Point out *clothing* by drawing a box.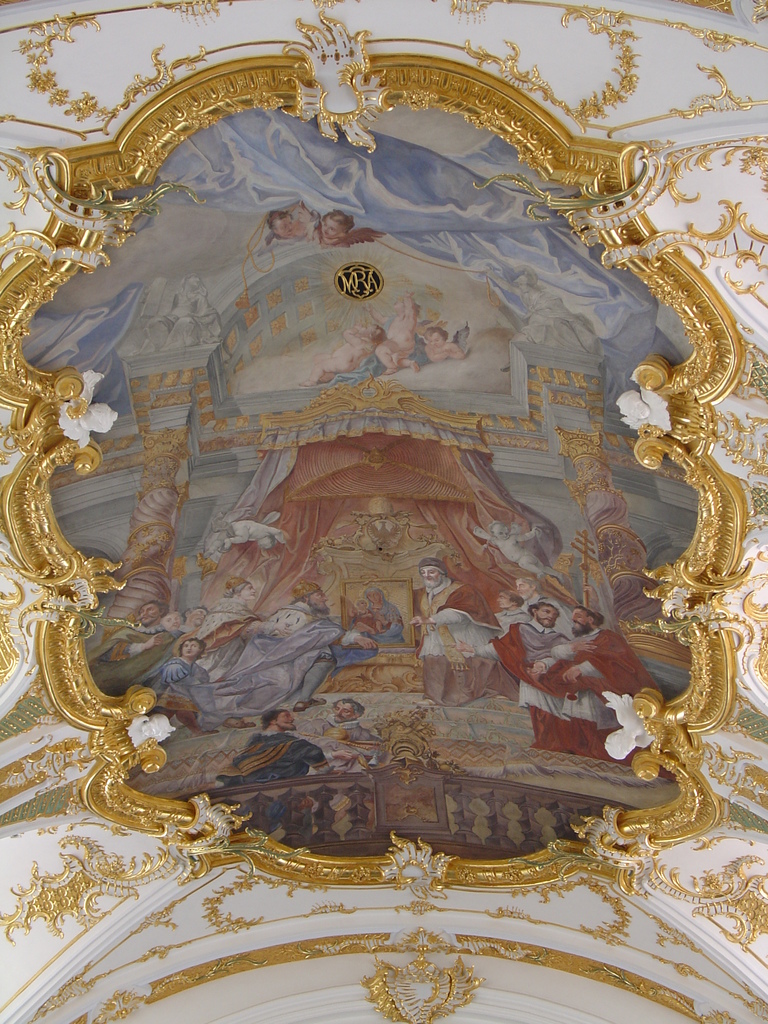
bbox=[540, 622, 669, 787].
